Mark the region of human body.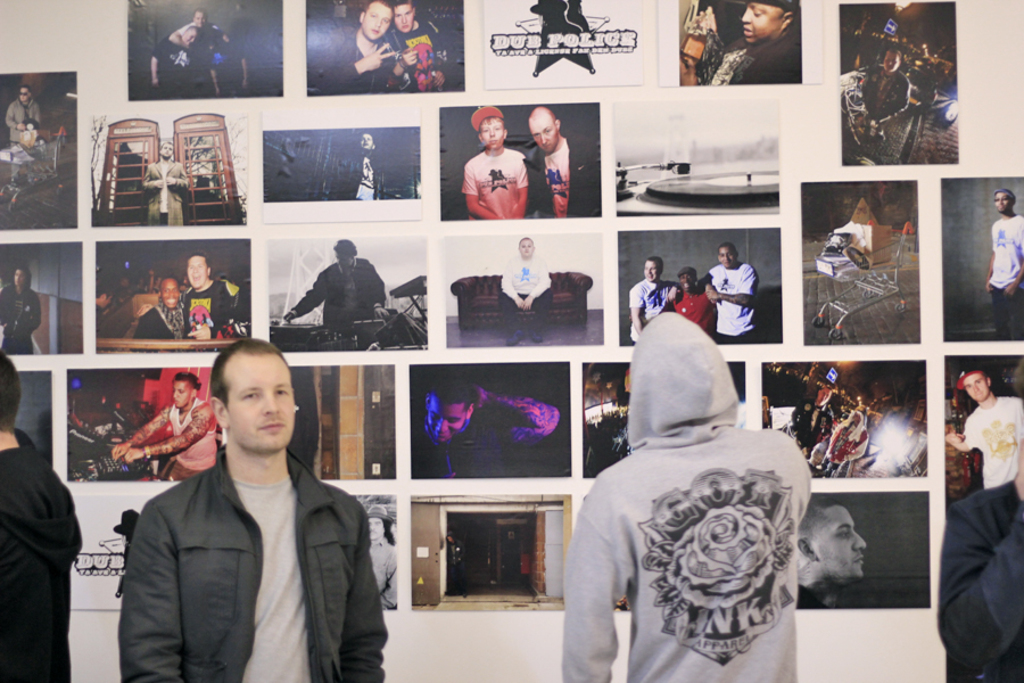
Region: <box>117,338,387,682</box>.
